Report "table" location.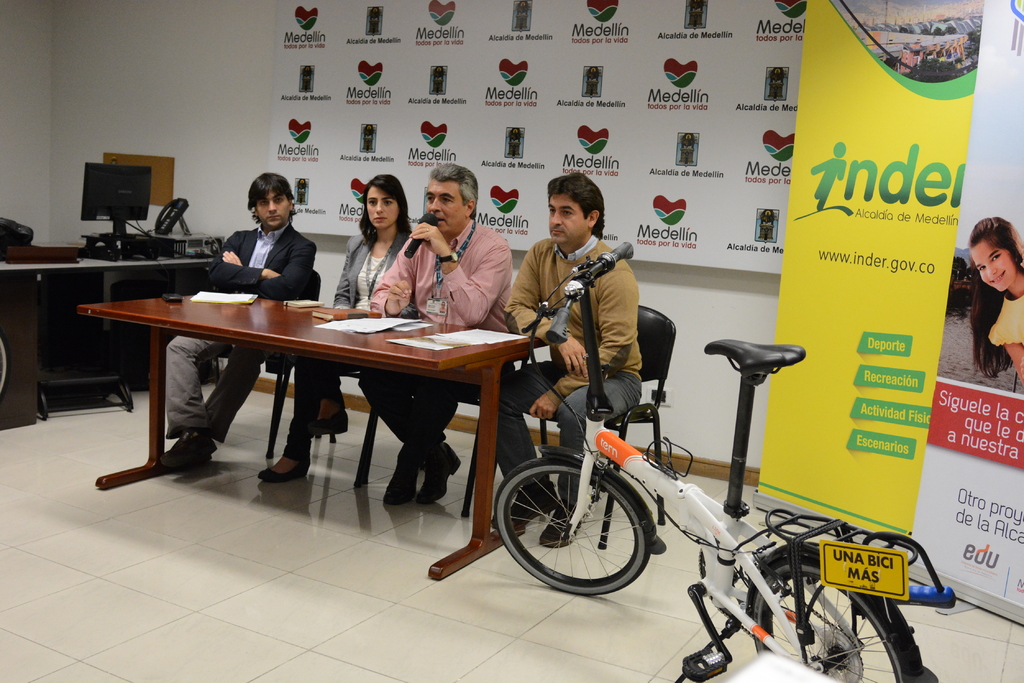
Report: <bbox>79, 289, 539, 583</bbox>.
